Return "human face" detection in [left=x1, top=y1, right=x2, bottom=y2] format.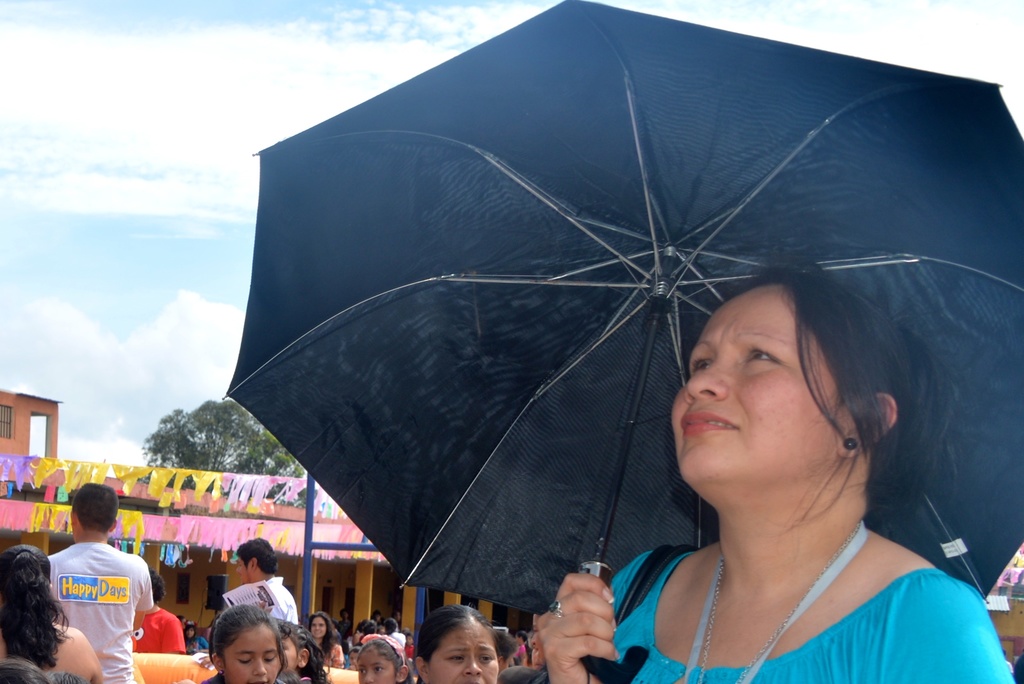
[left=239, top=557, right=252, bottom=586].
